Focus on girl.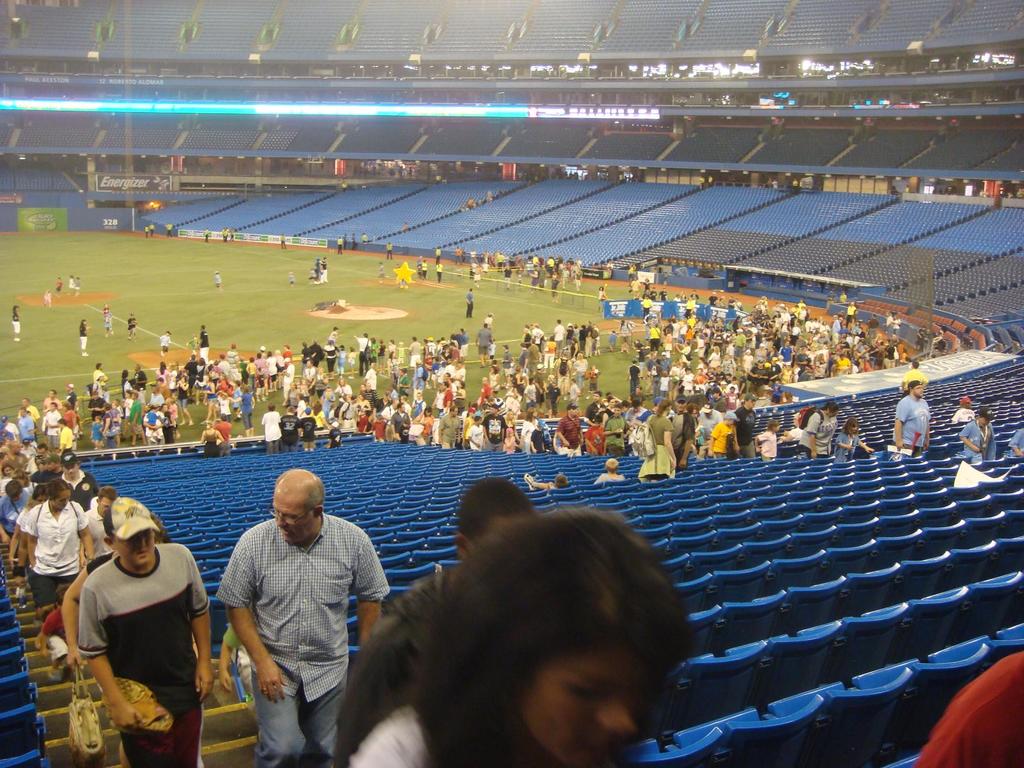
Focused at bbox(831, 421, 877, 461).
